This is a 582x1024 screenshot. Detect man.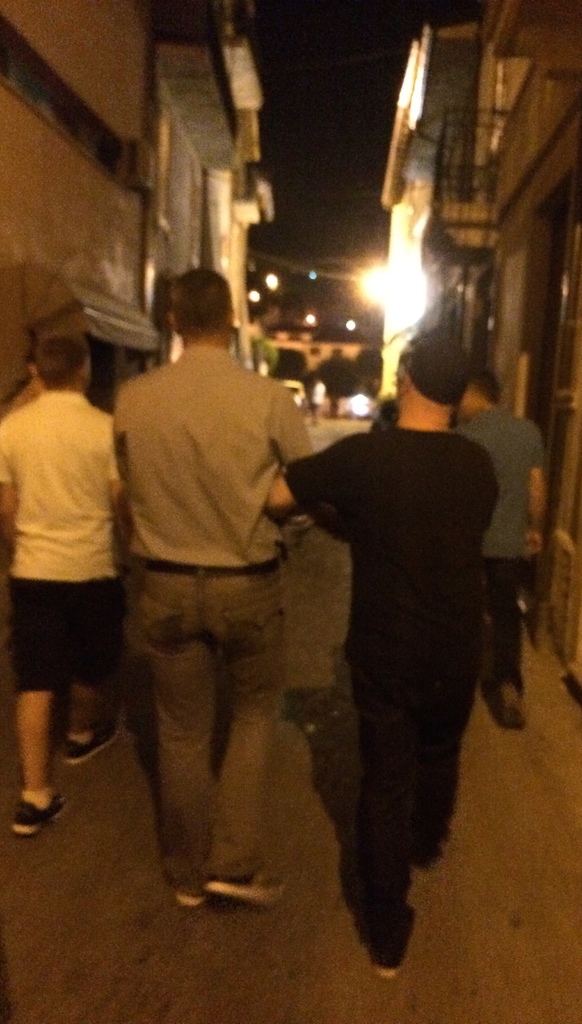
BBox(257, 331, 500, 980).
